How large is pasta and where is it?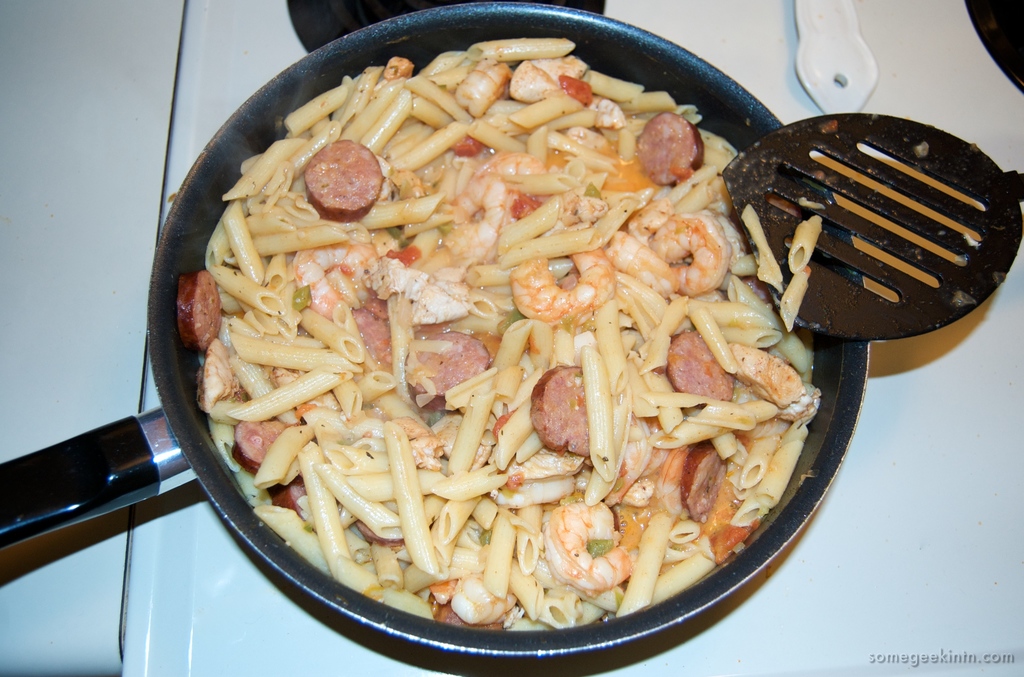
Bounding box: [left=198, top=22, right=832, bottom=611].
